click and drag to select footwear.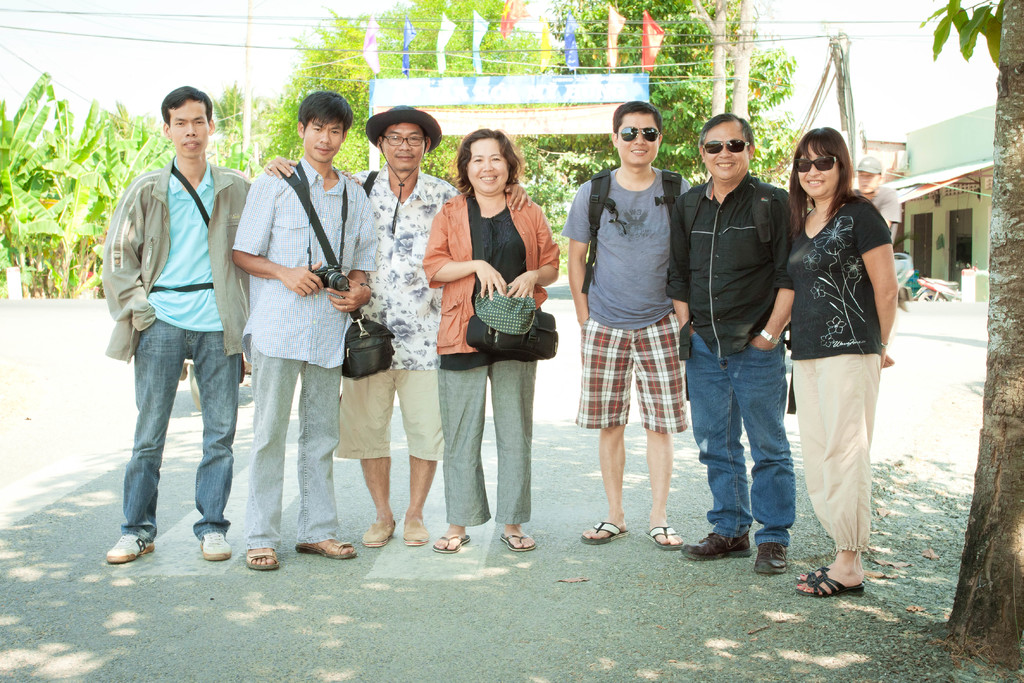
Selection: [left=201, top=532, right=231, bottom=562].
